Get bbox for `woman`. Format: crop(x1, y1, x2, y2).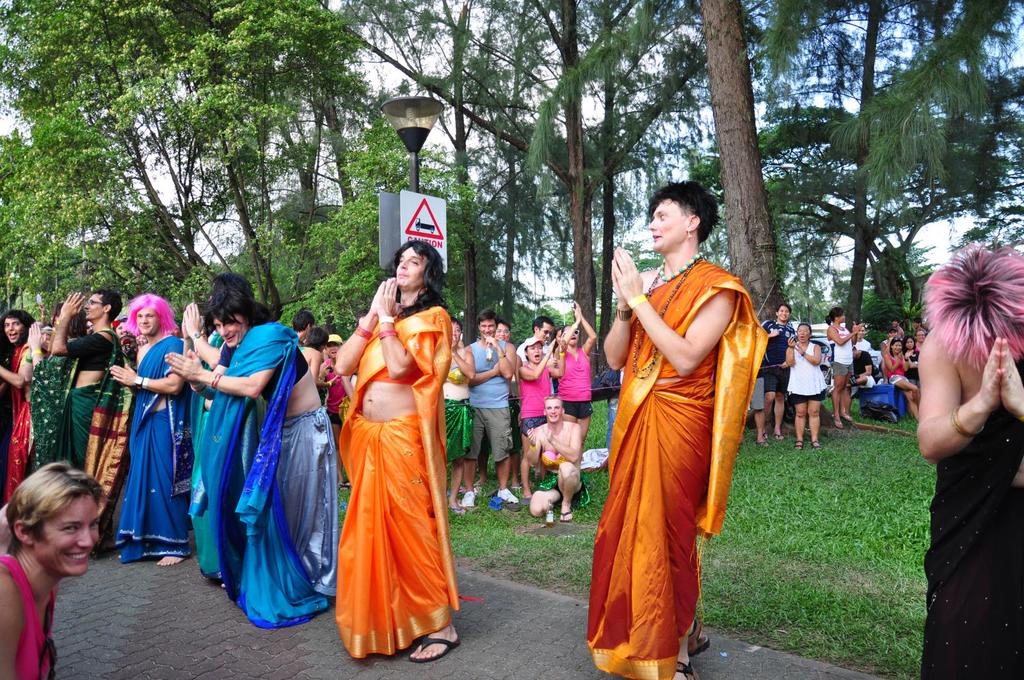
crop(782, 321, 821, 456).
